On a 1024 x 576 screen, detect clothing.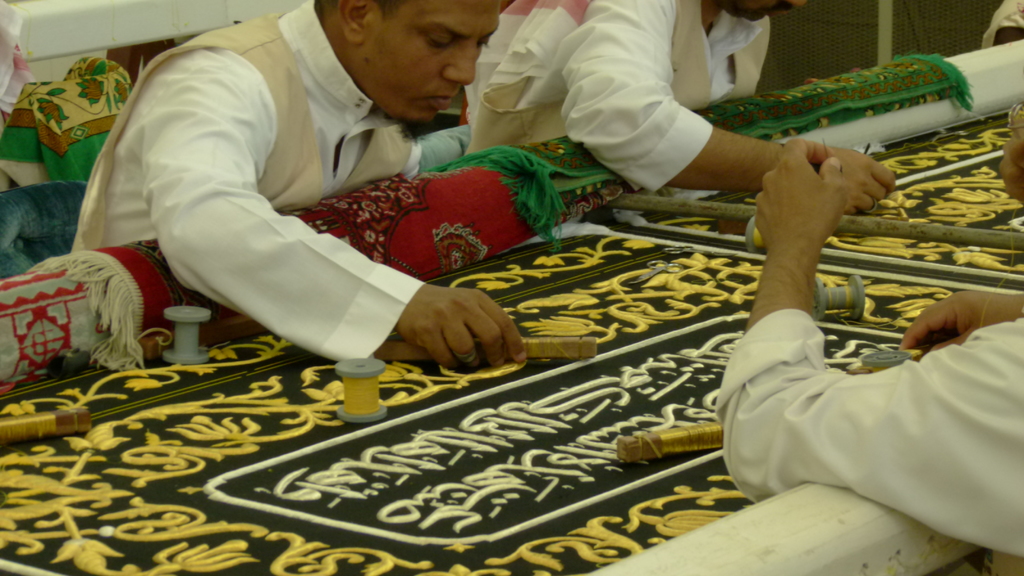
l=465, t=0, r=788, b=205.
